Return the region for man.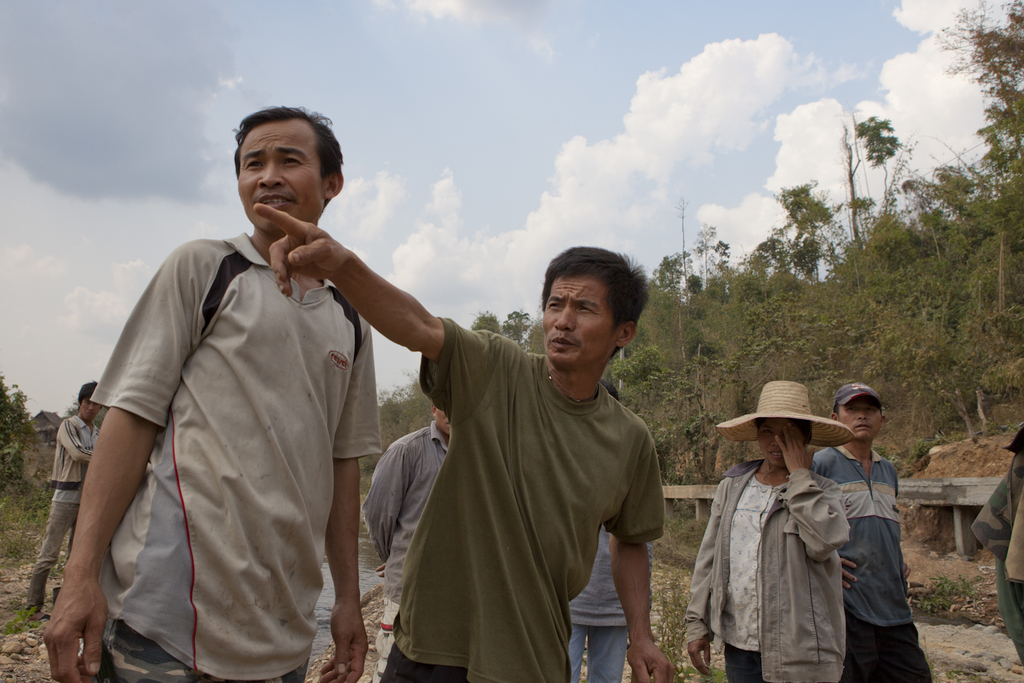
[360, 395, 455, 682].
